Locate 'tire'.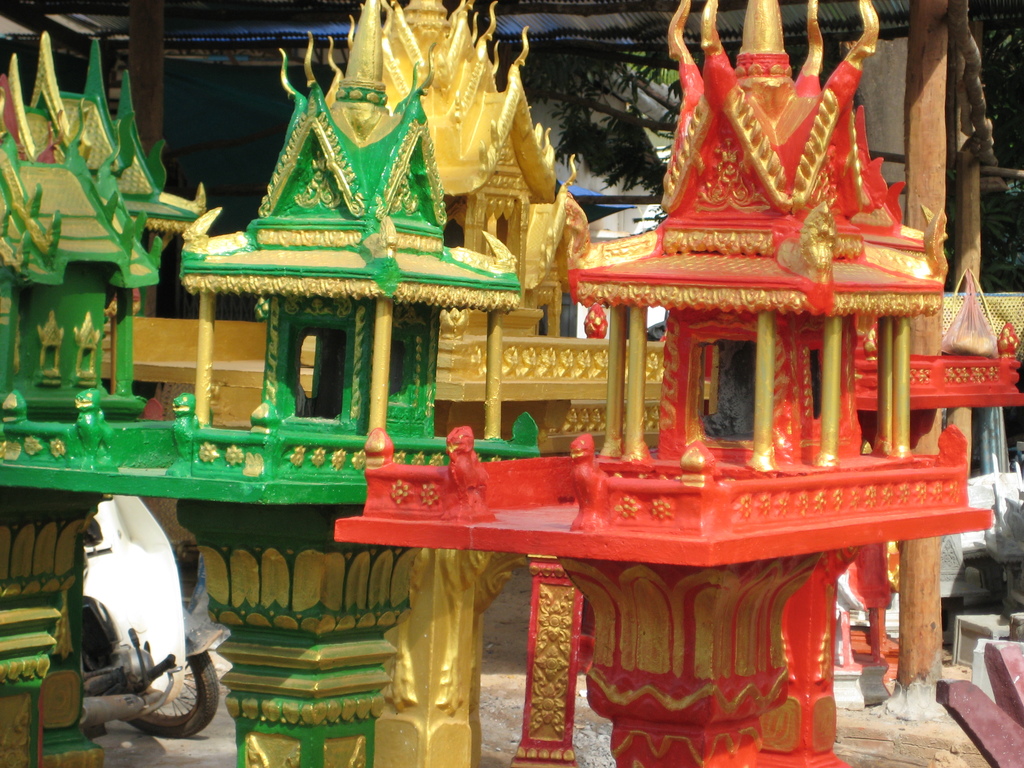
Bounding box: bbox=(117, 649, 218, 737).
